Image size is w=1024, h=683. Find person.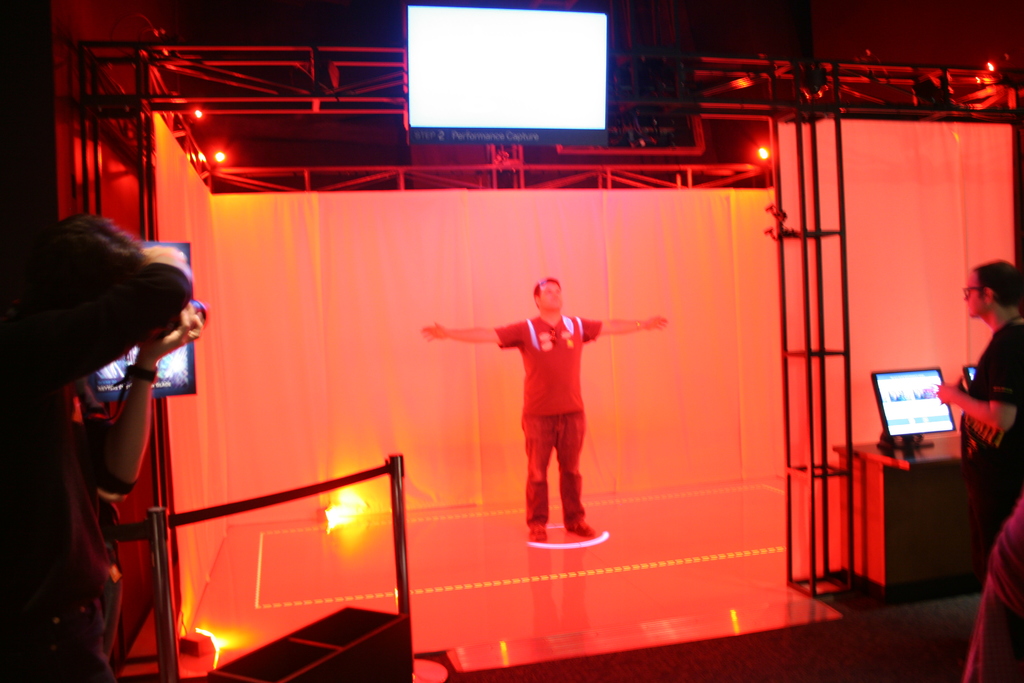
0:210:203:682.
